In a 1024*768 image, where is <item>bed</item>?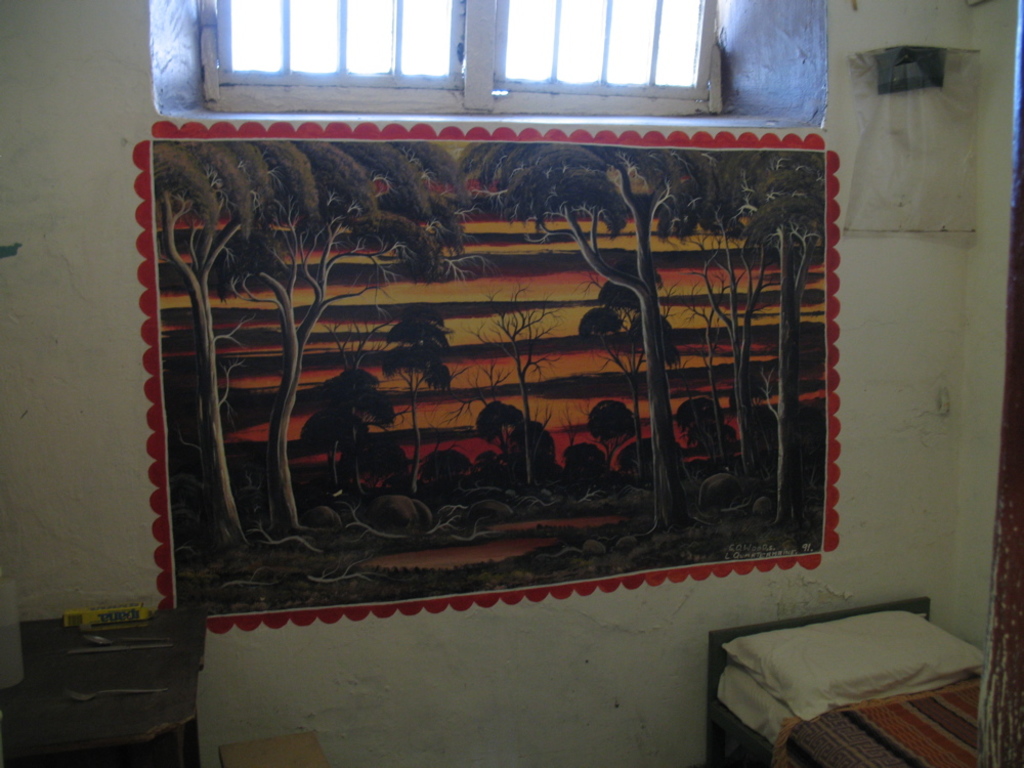
left=705, top=599, right=983, bottom=767.
